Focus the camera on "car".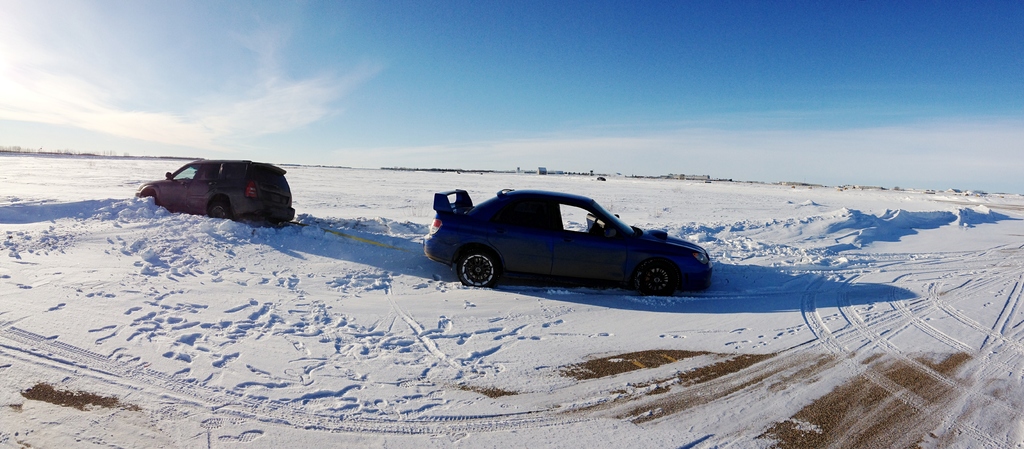
Focus region: 138, 156, 296, 228.
